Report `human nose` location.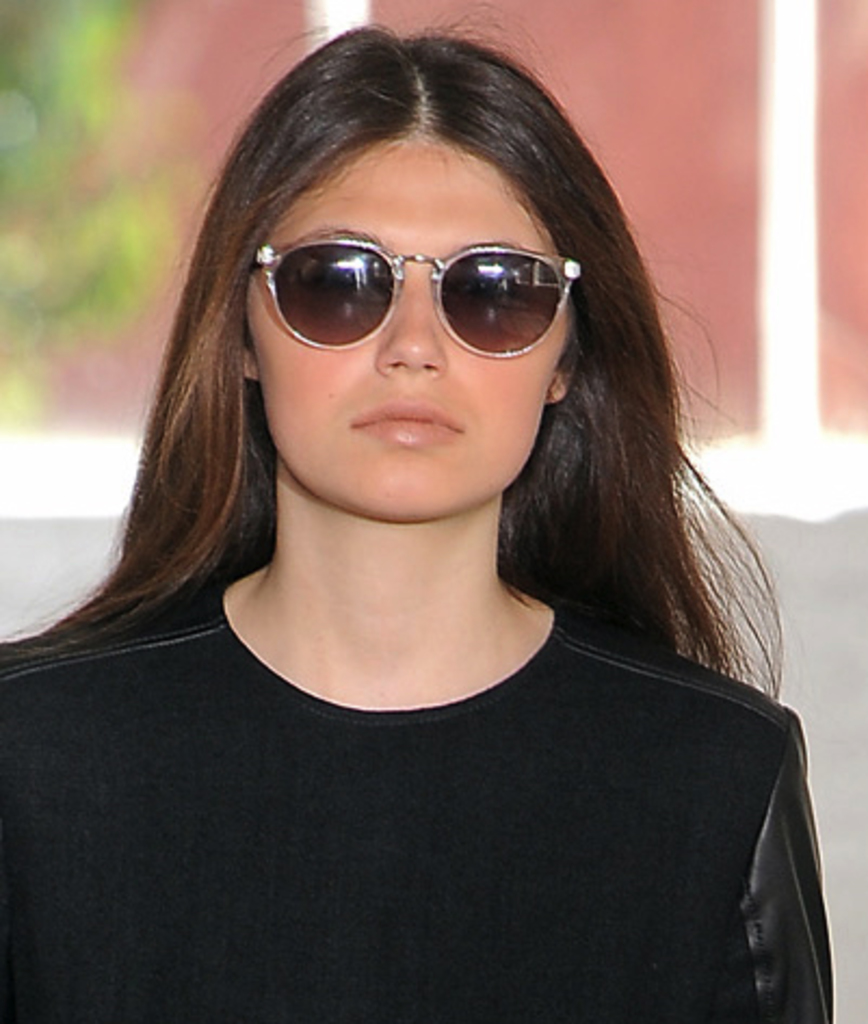
Report: x1=379 y1=275 x2=446 y2=379.
